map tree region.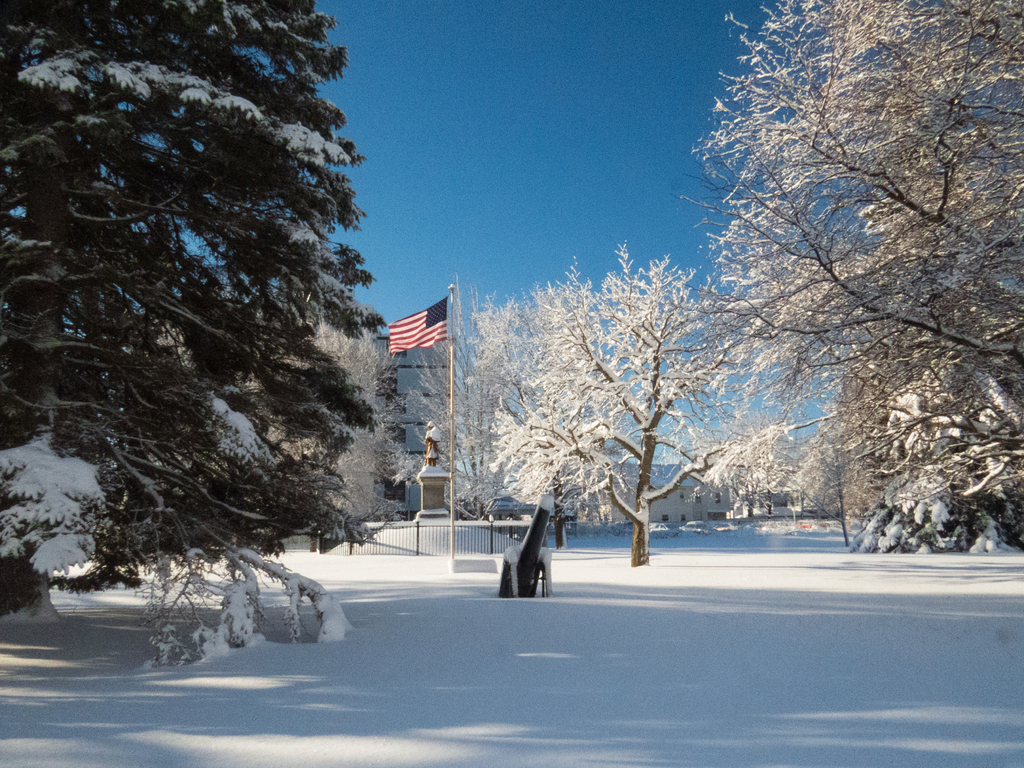
Mapped to <box>469,243,812,565</box>.
